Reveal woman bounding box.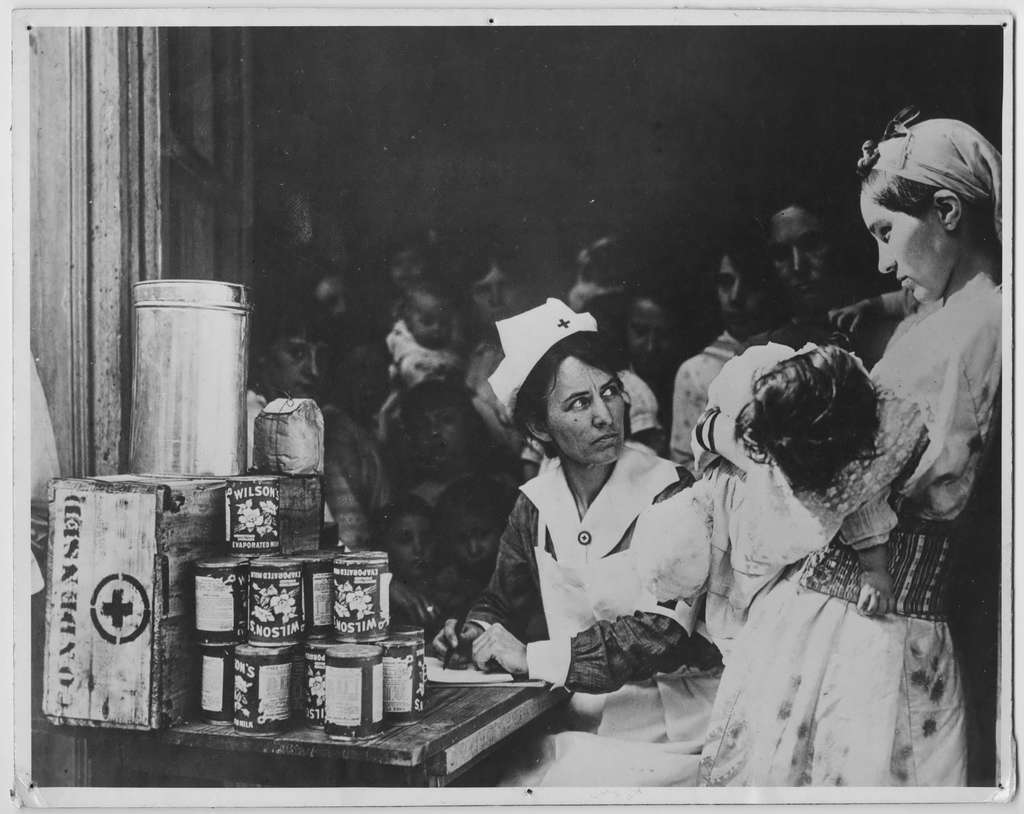
Revealed: rect(241, 288, 393, 553).
